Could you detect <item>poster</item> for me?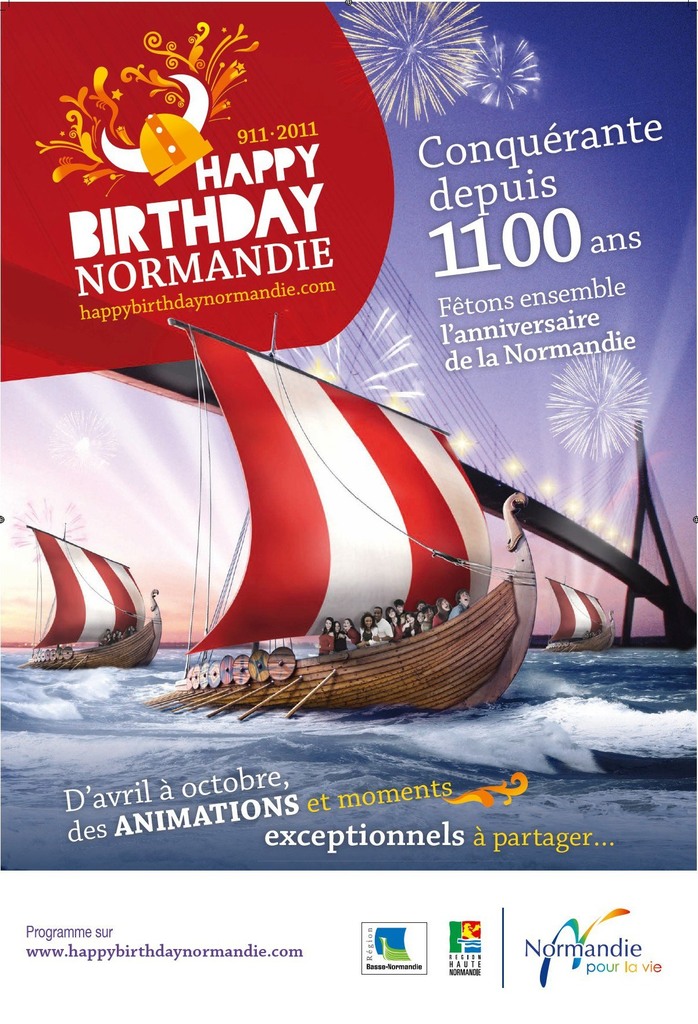
Detection result: l=0, t=0, r=697, b=1023.
